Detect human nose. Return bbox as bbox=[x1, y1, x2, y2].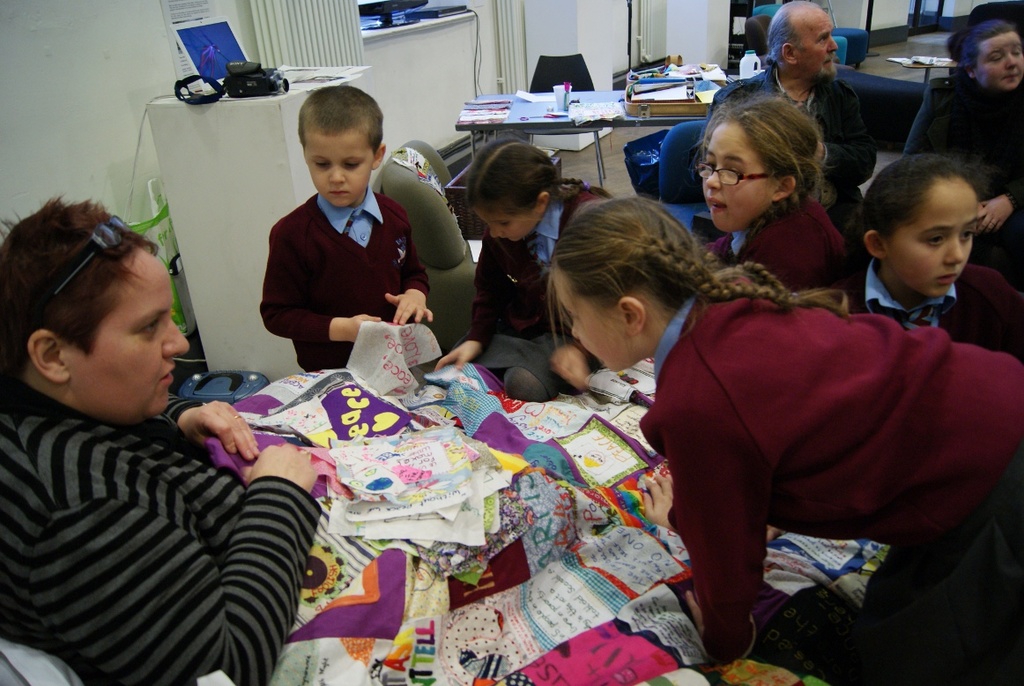
bbox=[708, 163, 716, 185].
